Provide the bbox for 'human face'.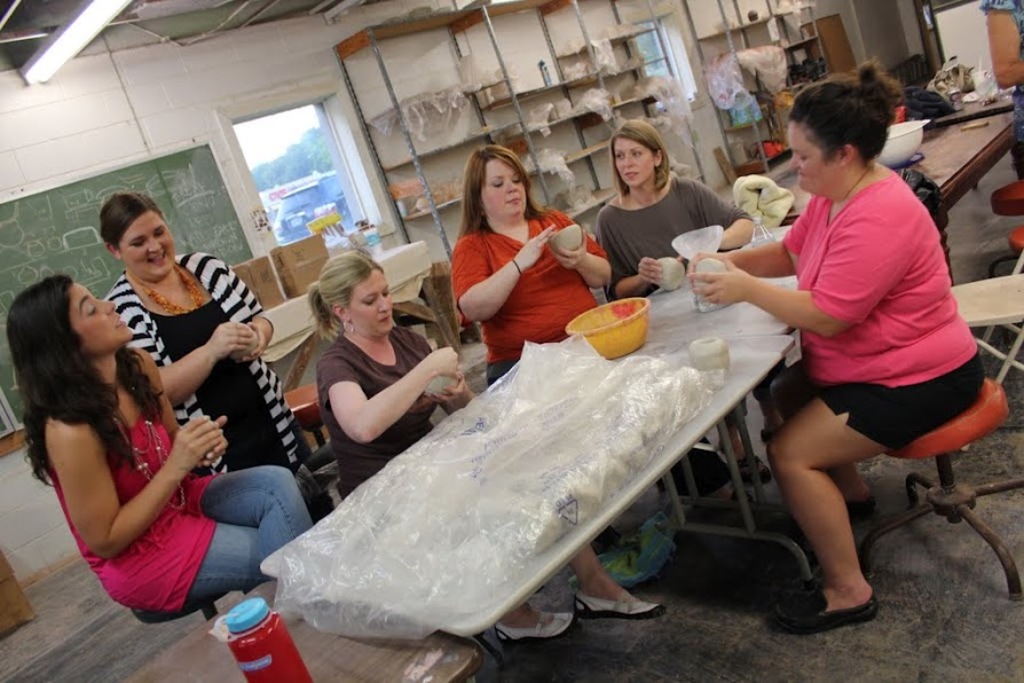
rect(68, 283, 133, 350).
